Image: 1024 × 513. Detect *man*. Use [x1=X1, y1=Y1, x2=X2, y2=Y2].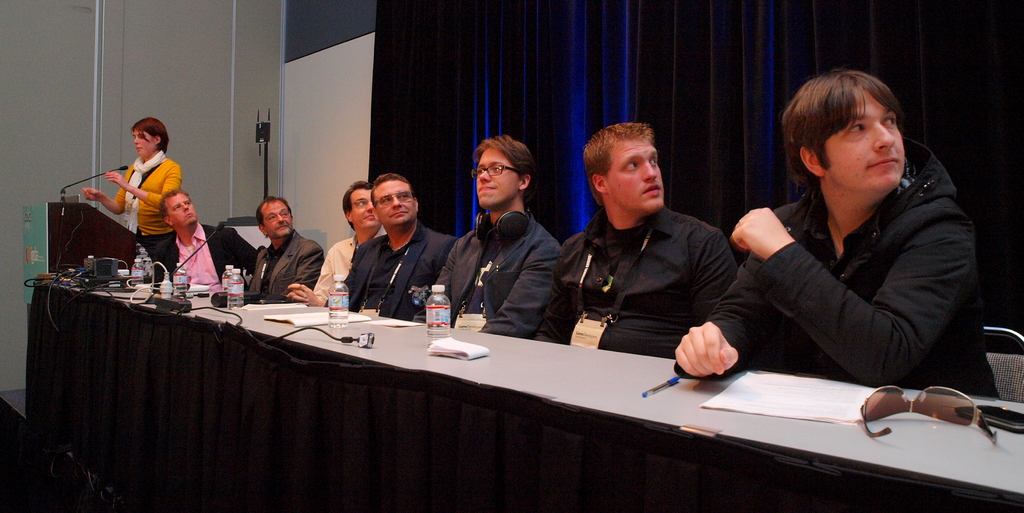
[x1=281, y1=172, x2=388, y2=314].
